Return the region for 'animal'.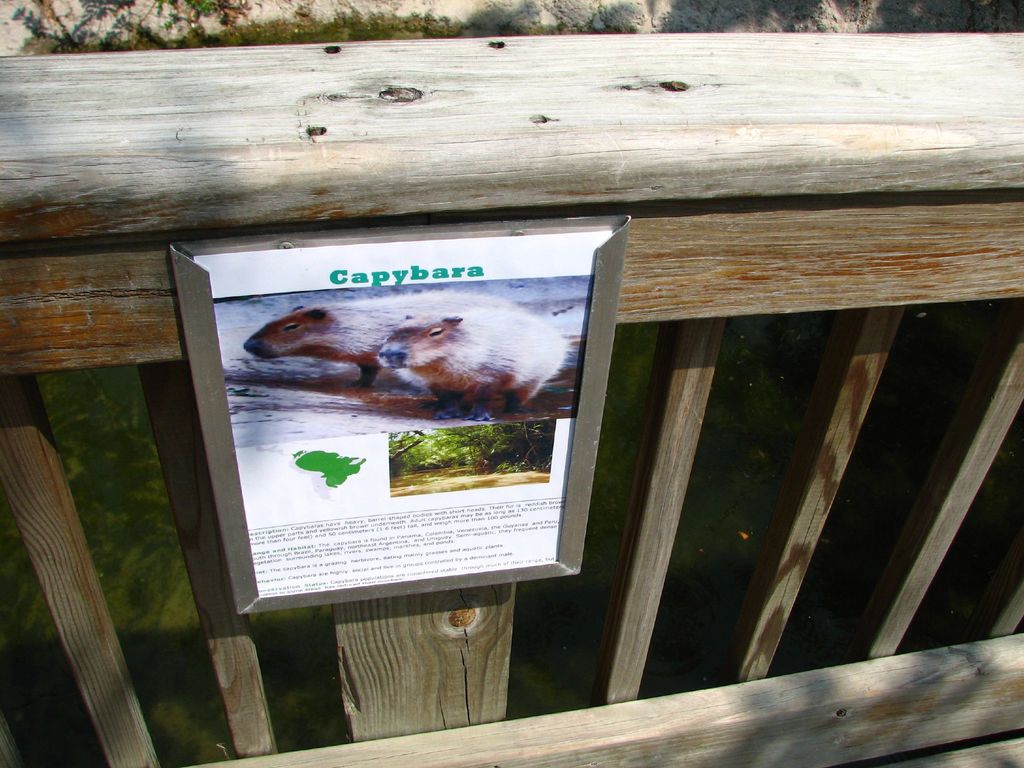
bbox(240, 290, 518, 376).
